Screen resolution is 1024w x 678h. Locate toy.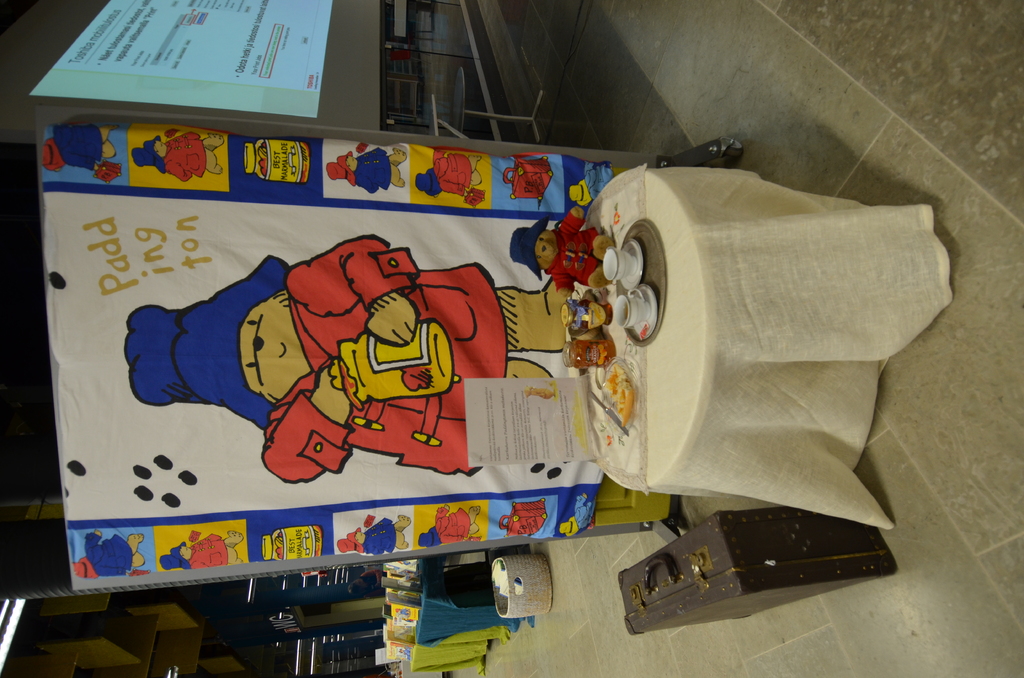
select_region(559, 494, 596, 539).
